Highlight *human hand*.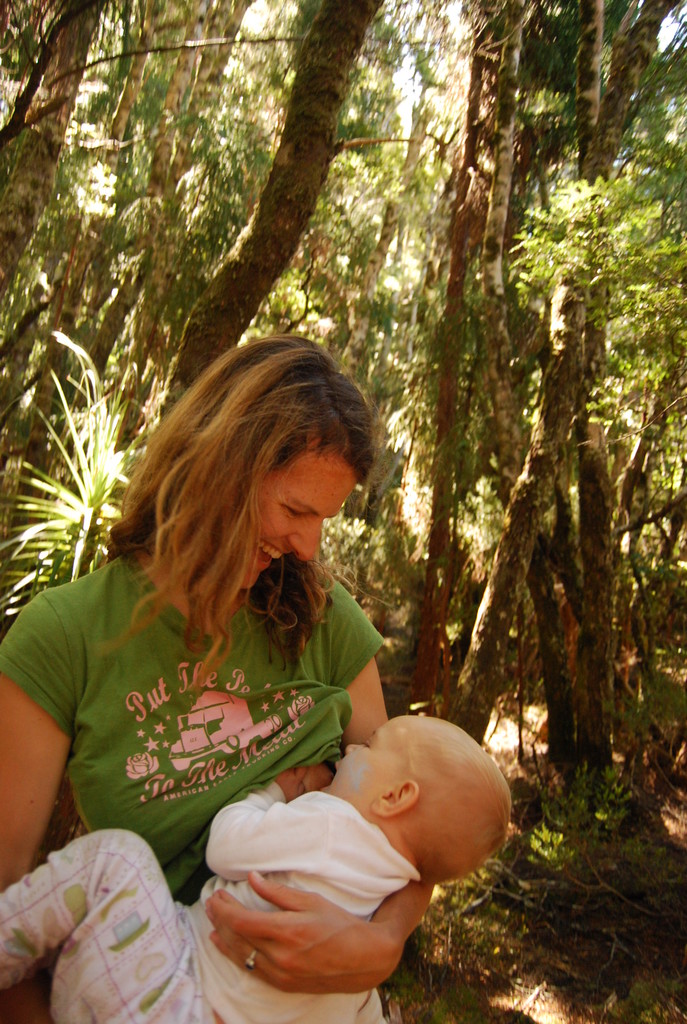
Highlighted region: x1=303, y1=760, x2=336, y2=794.
